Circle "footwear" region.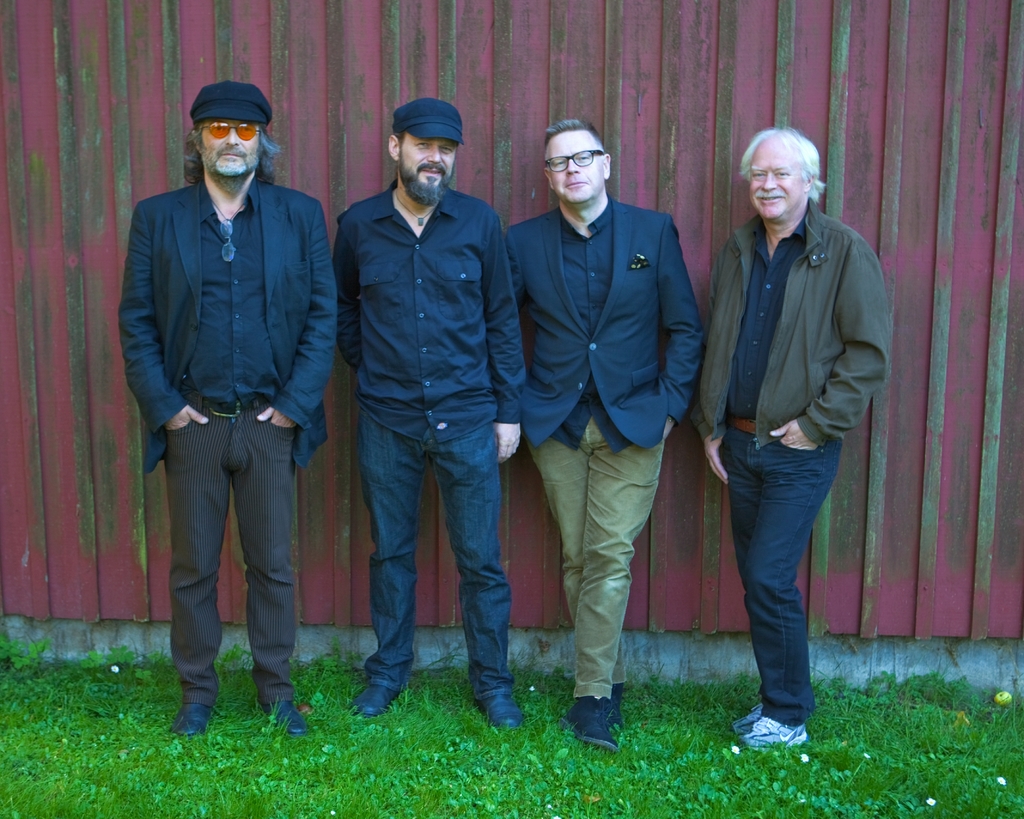
Region: {"x1": 171, "y1": 701, "x2": 216, "y2": 745}.
